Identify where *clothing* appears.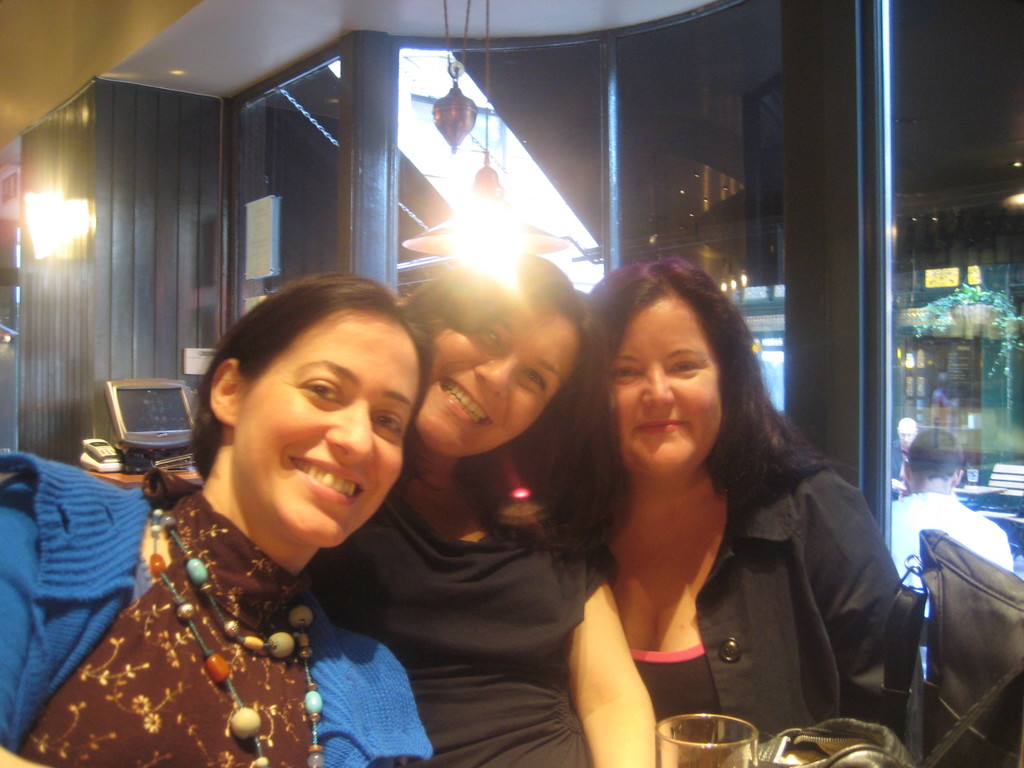
Appears at <bbox>310, 479, 618, 767</bbox>.
